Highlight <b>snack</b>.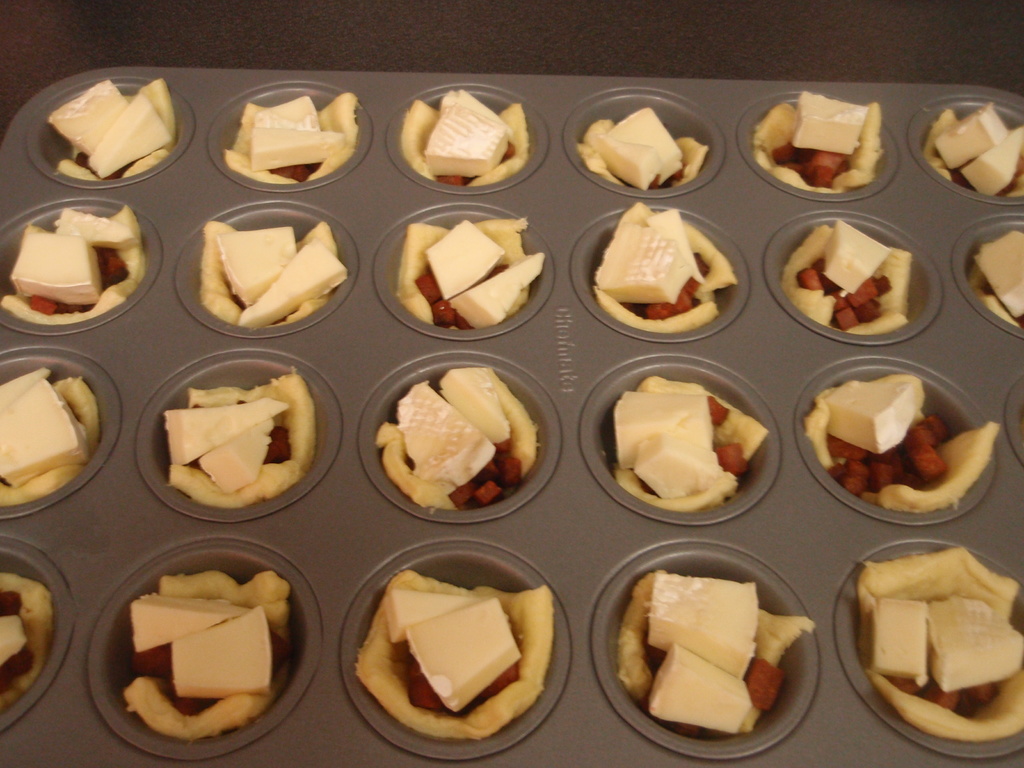
Highlighted region: left=752, top=88, right=884, bottom=193.
